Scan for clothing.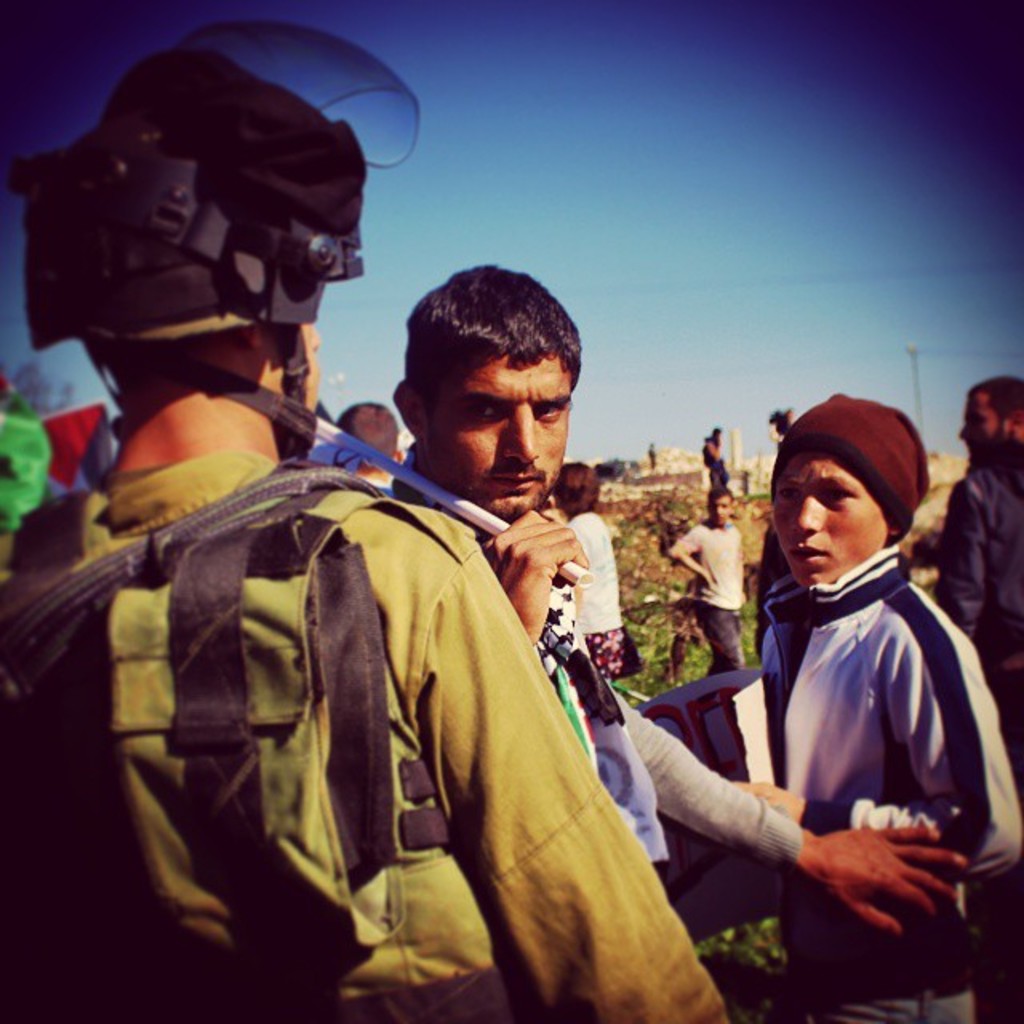
Scan result: locate(566, 504, 621, 672).
